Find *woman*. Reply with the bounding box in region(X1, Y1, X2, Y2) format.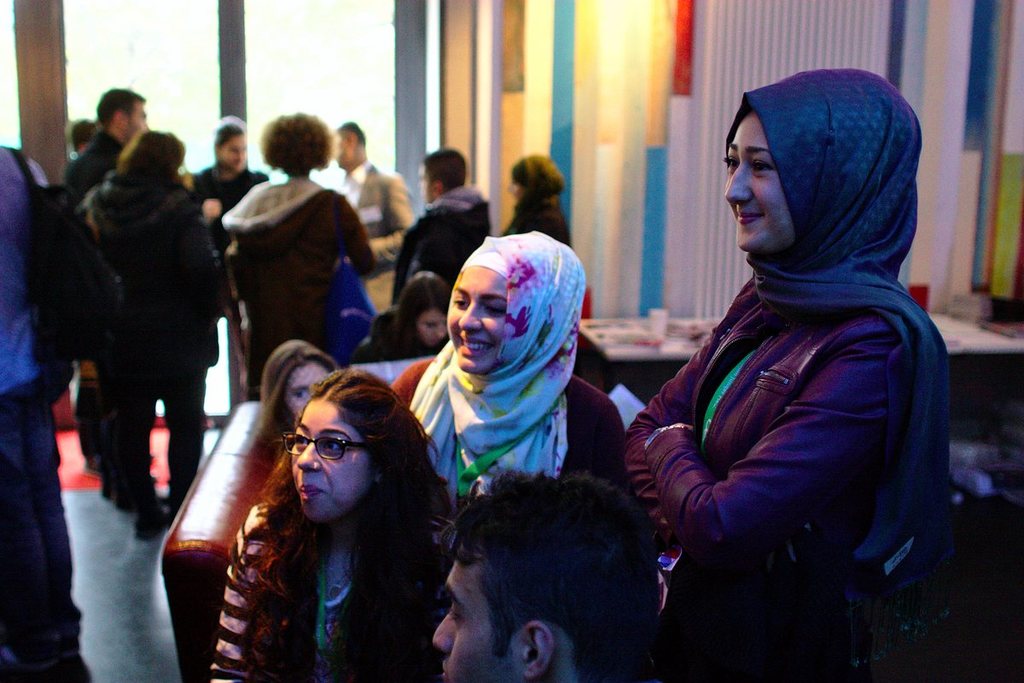
region(390, 231, 623, 532).
